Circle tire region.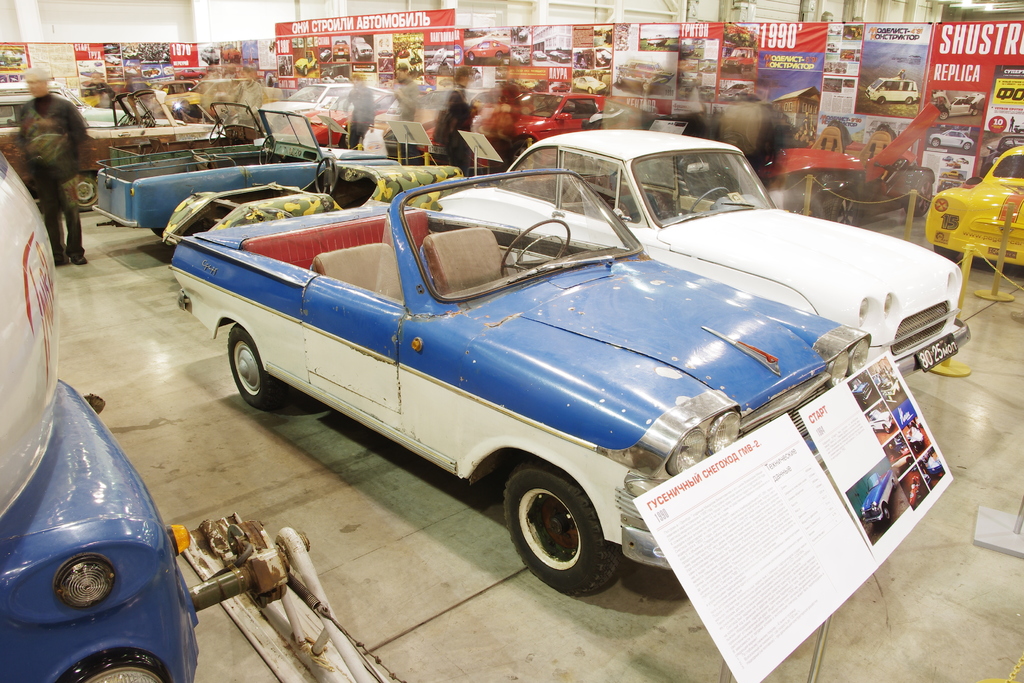
Region: [x1=69, y1=172, x2=100, y2=209].
